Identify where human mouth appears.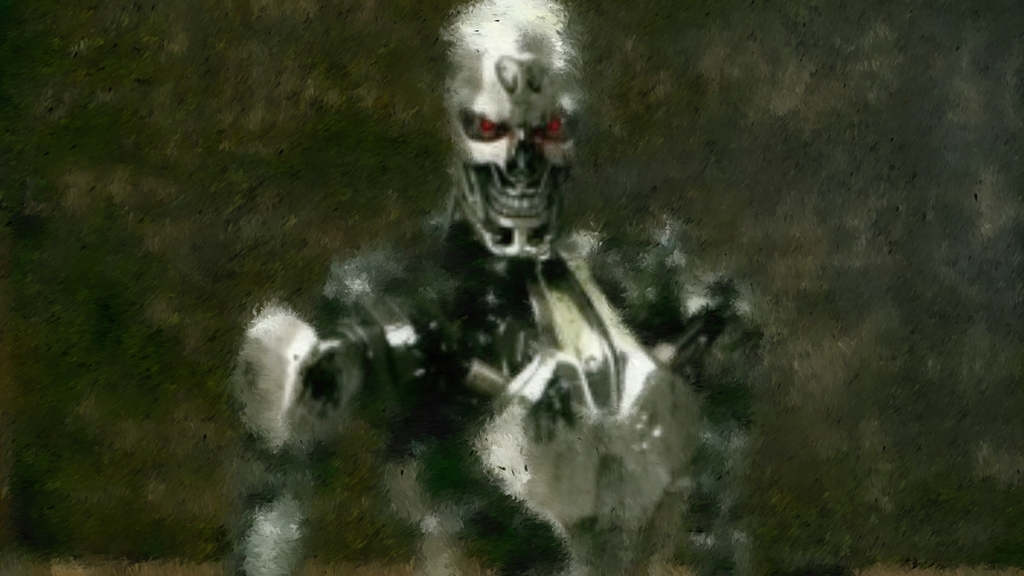
Appears at rect(483, 192, 559, 229).
